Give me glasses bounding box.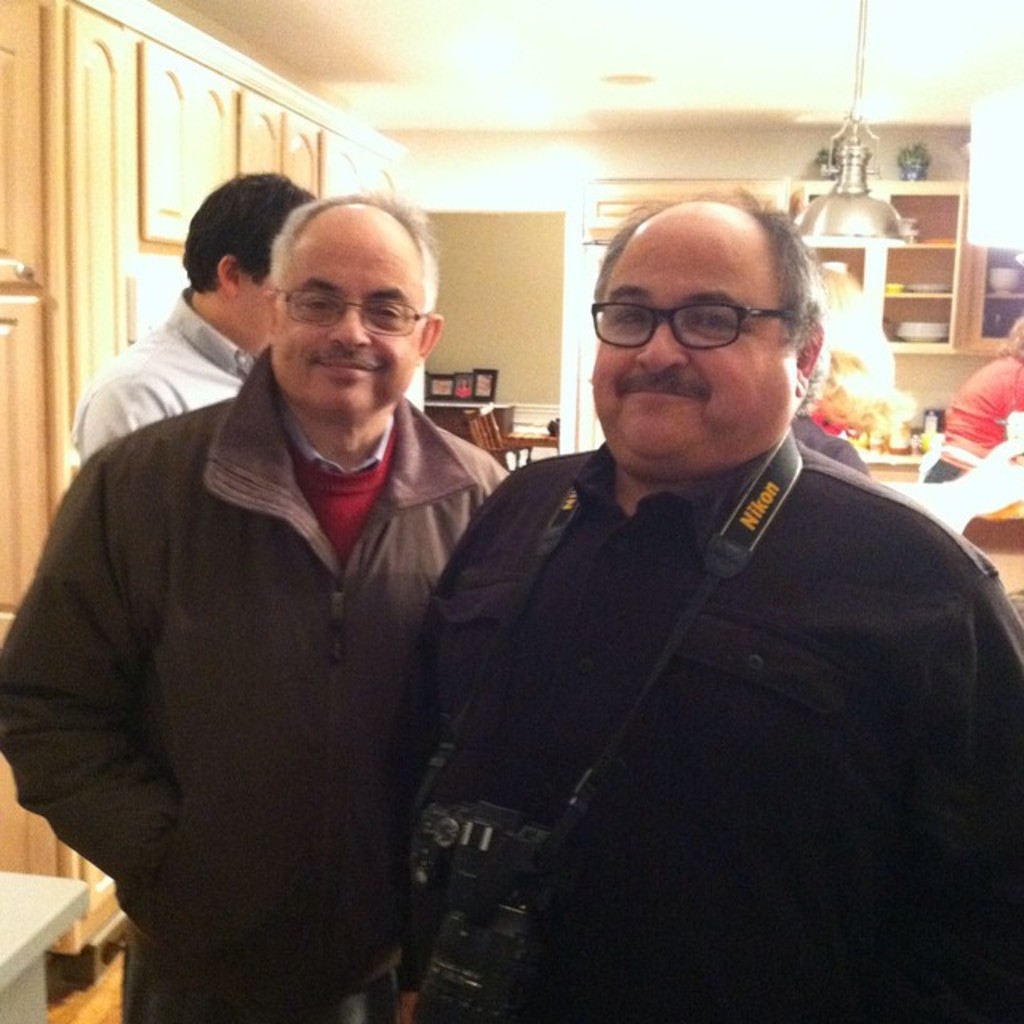
<bbox>605, 291, 802, 357</bbox>.
